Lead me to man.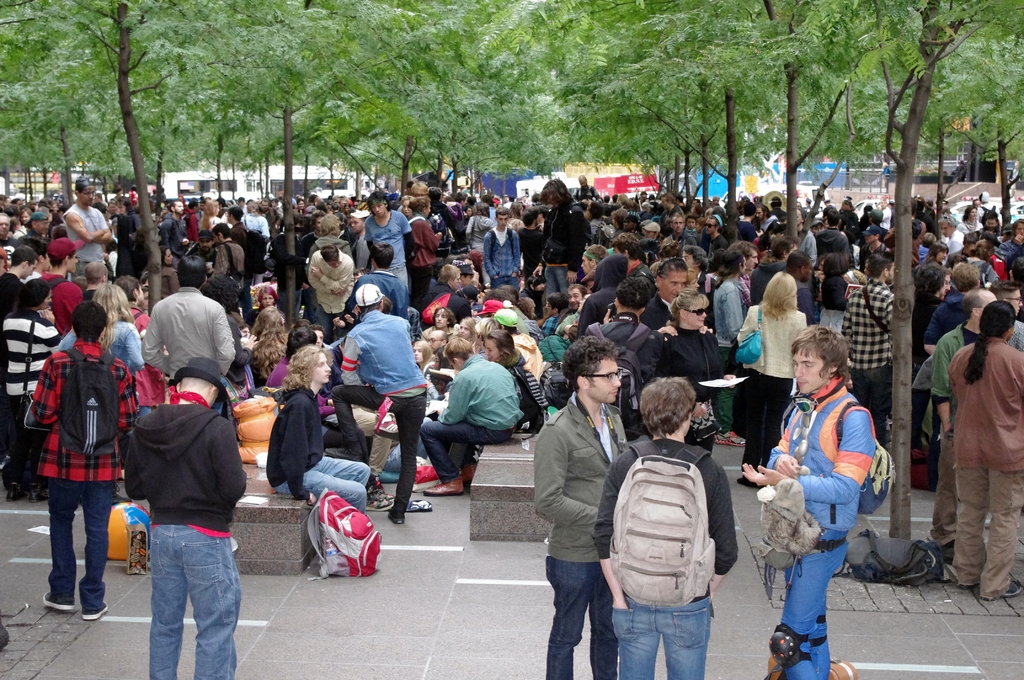
Lead to x1=532, y1=336, x2=628, y2=679.
